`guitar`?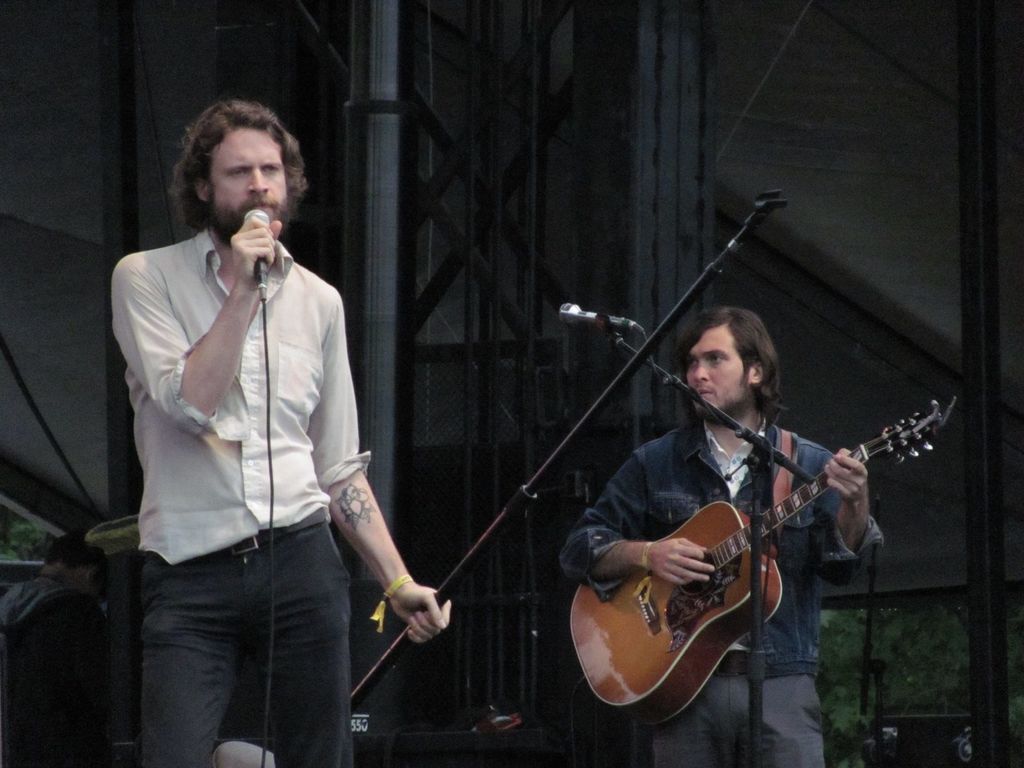
x1=577 y1=382 x2=954 y2=727
